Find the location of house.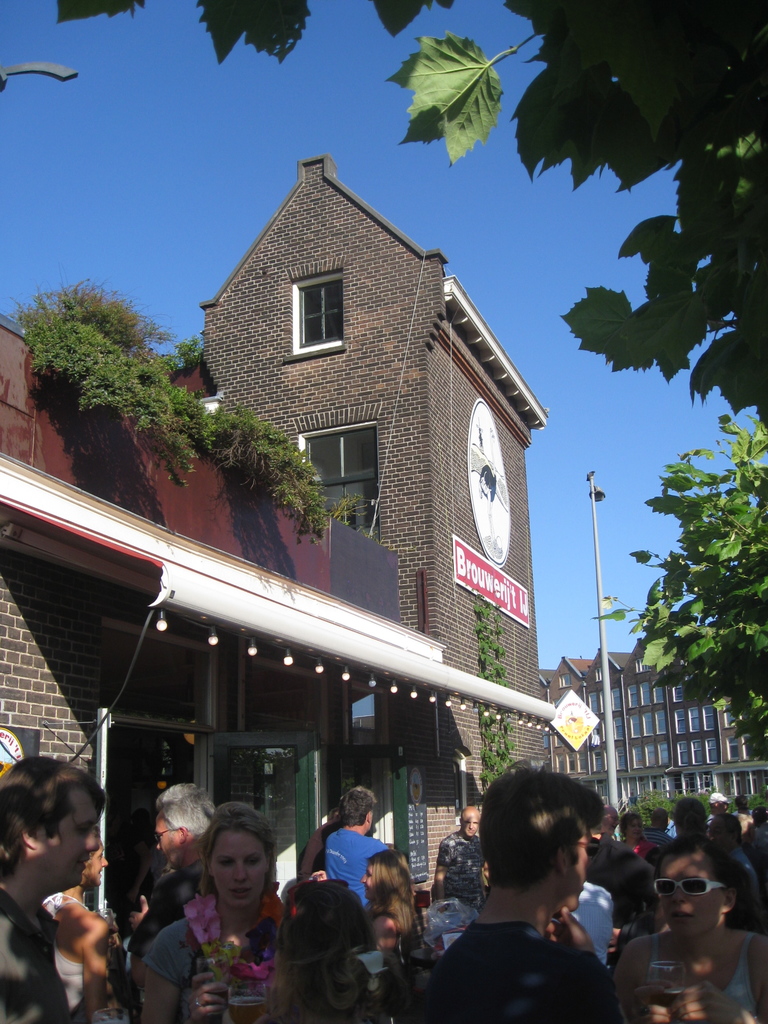
Location: (0, 349, 428, 937).
